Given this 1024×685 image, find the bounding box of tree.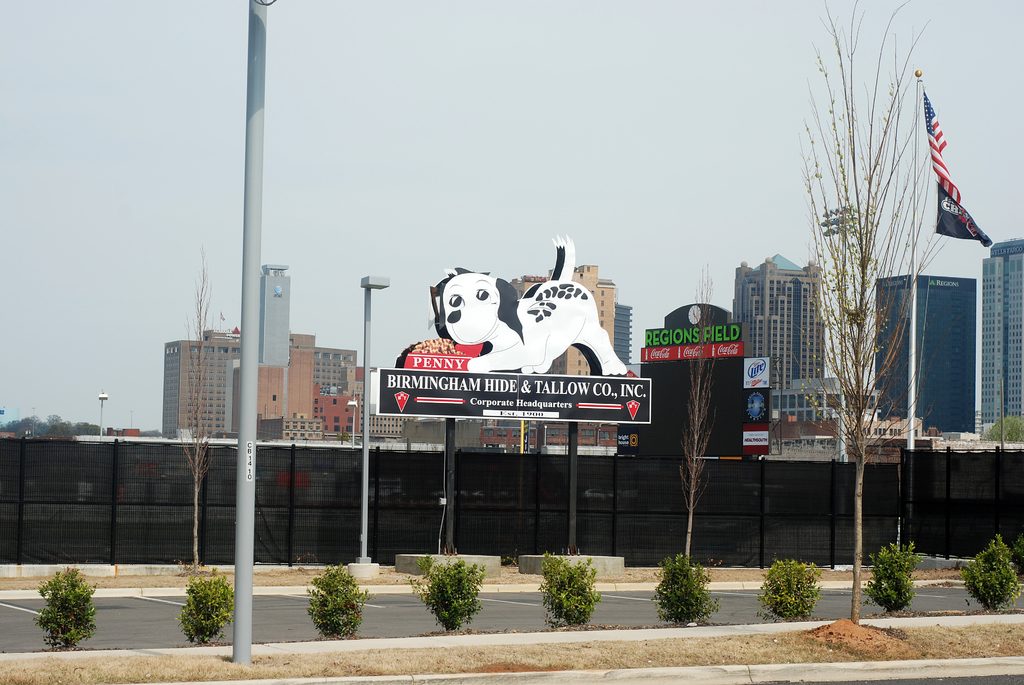
{"left": 983, "top": 413, "right": 1023, "bottom": 438}.
